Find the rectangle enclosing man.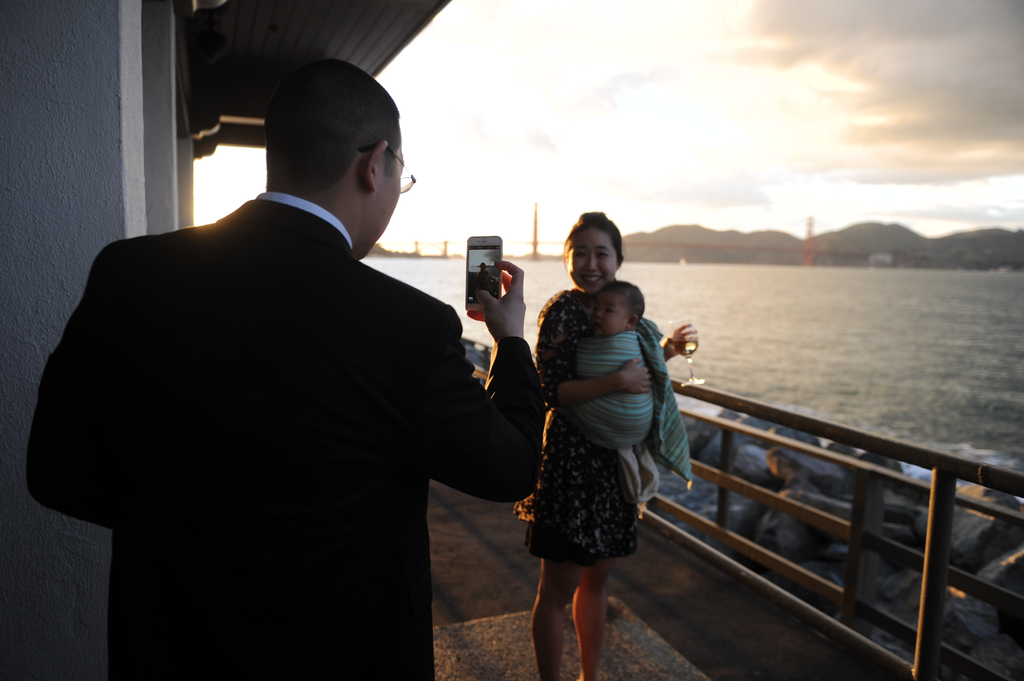
<bbox>45, 55, 543, 659</bbox>.
